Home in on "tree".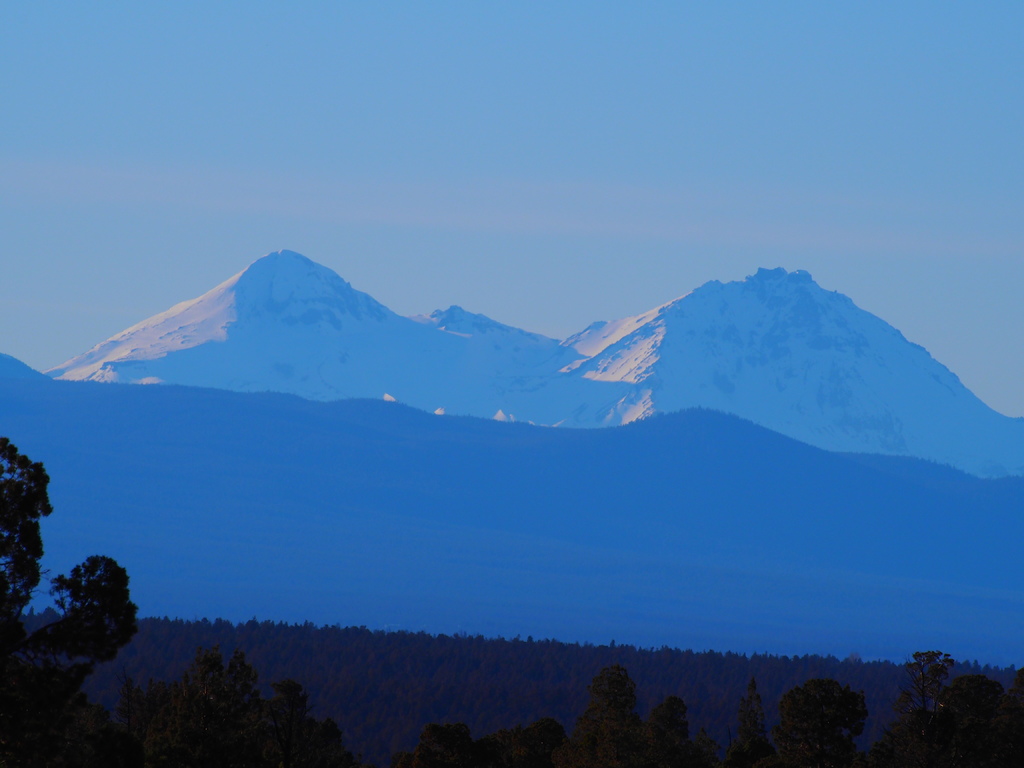
Homed in at detection(131, 659, 355, 767).
